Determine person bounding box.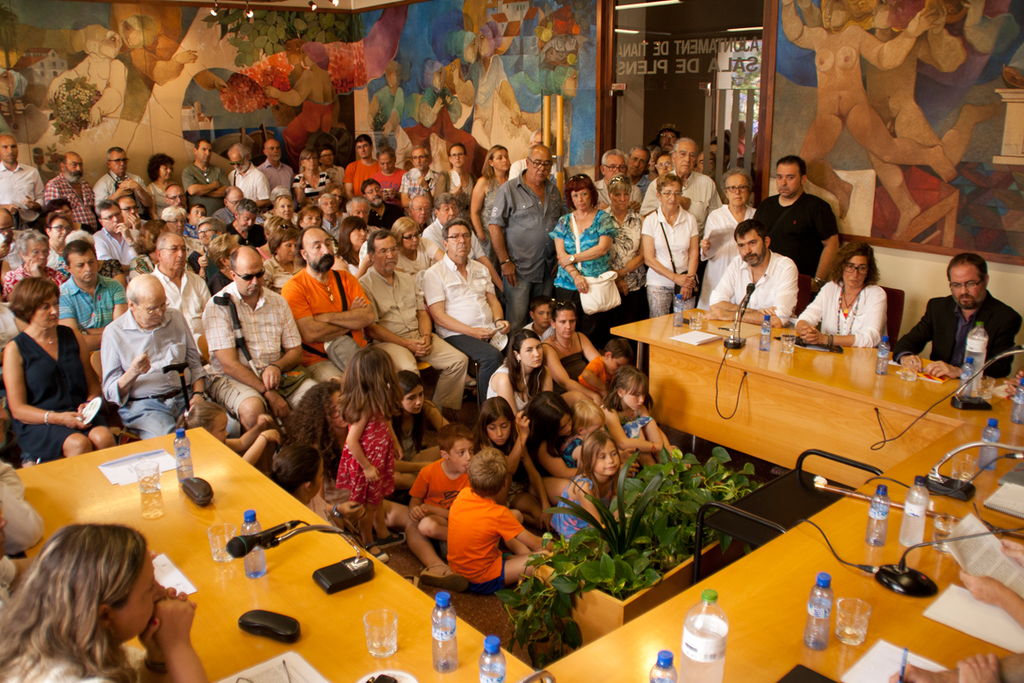
Determined: 889:649:1023:682.
